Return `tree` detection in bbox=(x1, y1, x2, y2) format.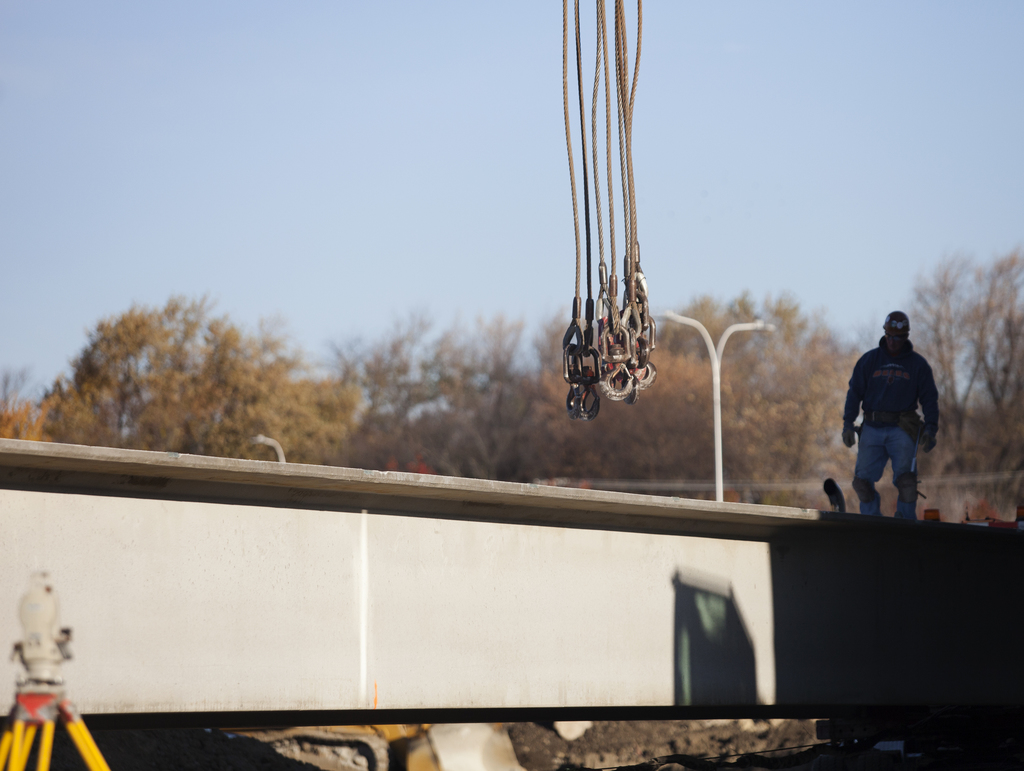
bbox=(0, 292, 358, 462).
